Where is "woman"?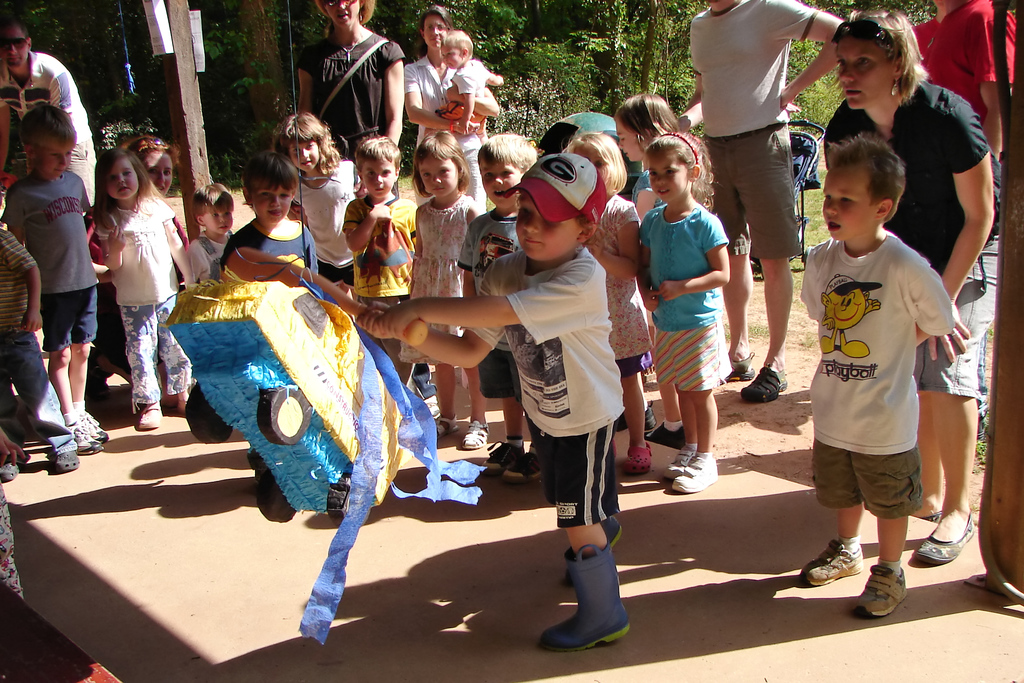
box(818, 10, 1005, 562).
